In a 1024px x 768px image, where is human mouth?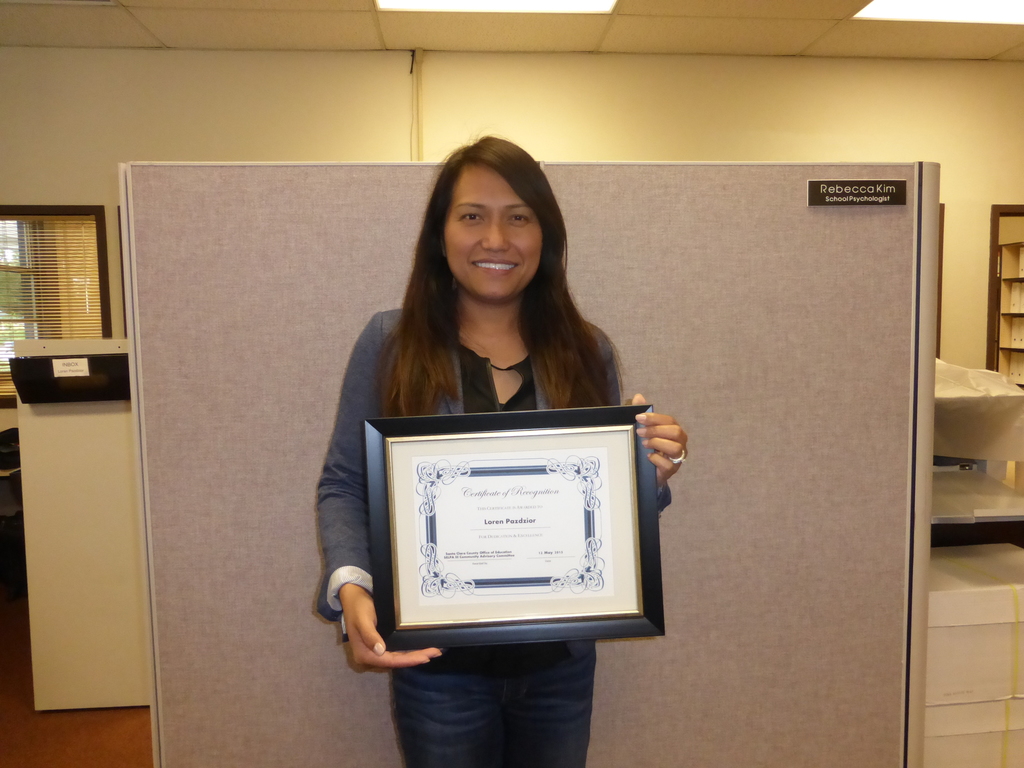
left=465, top=254, right=520, bottom=278.
